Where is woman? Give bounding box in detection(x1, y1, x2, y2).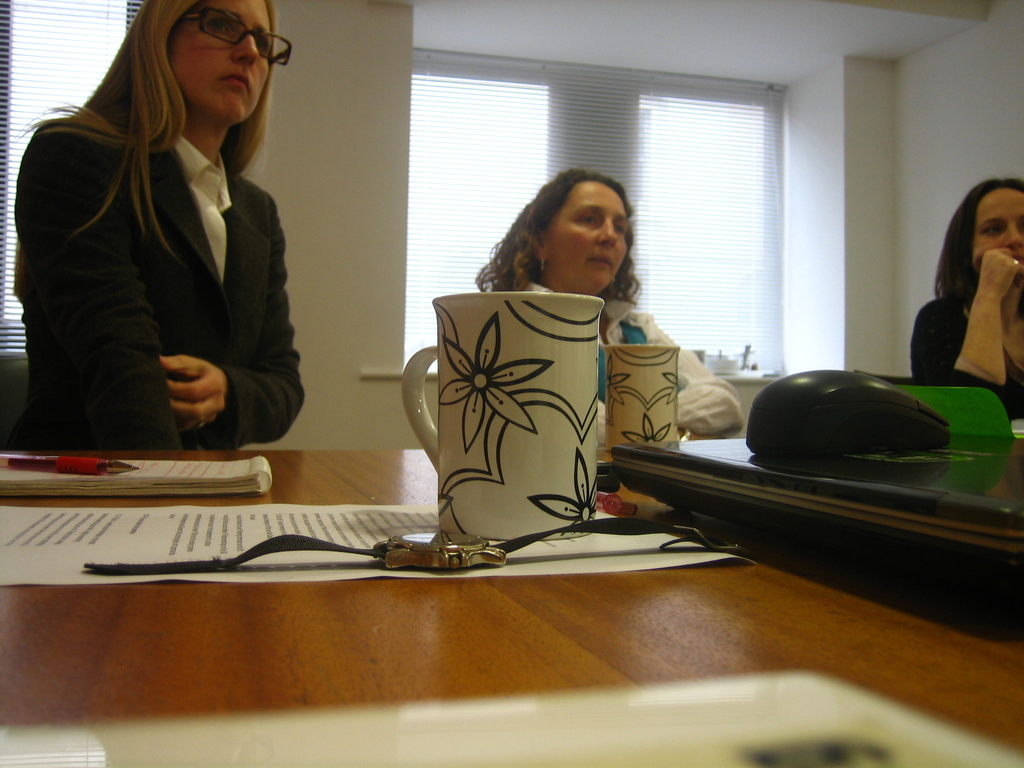
detection(908, 176, 1023, 422).
